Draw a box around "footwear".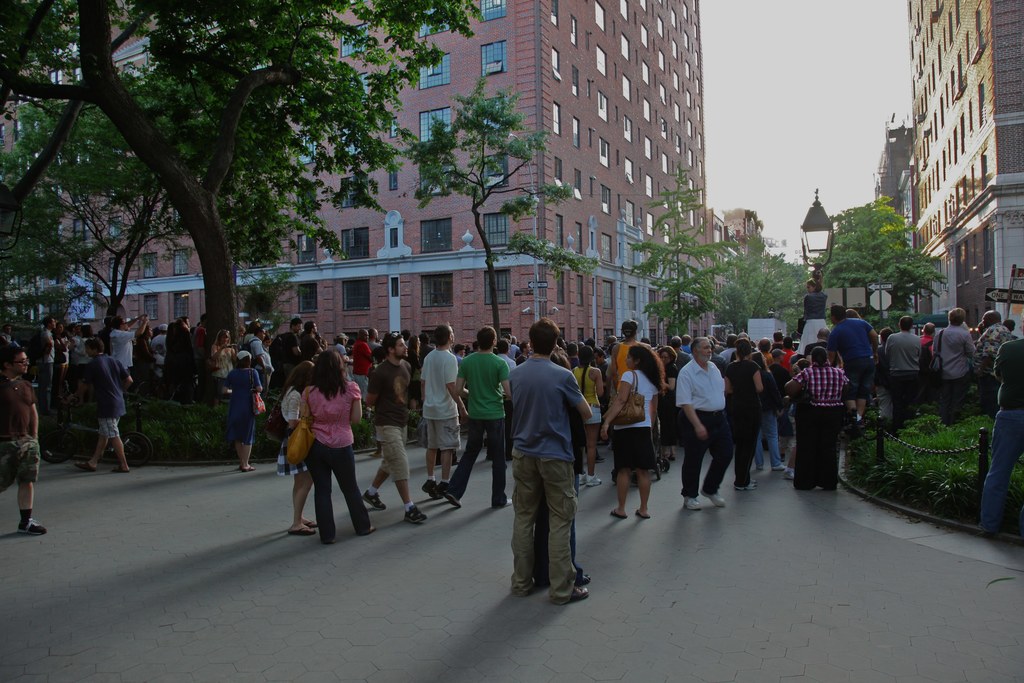
left=508, top=493, right=514, bottom=508.
